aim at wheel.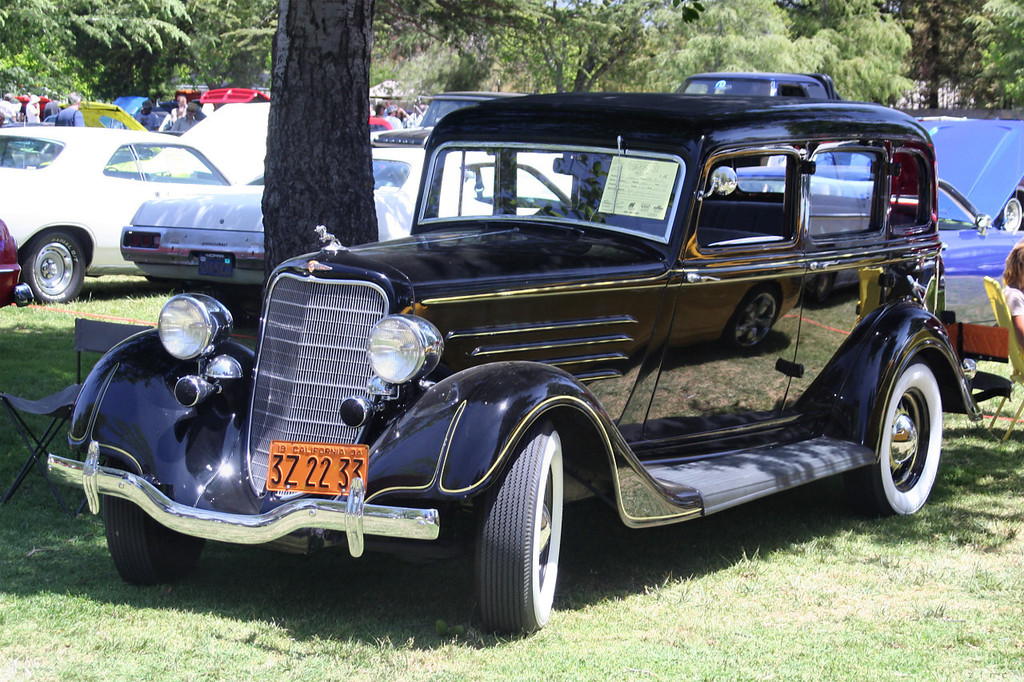
Aimed at <box>468,447,573,635</box>.
